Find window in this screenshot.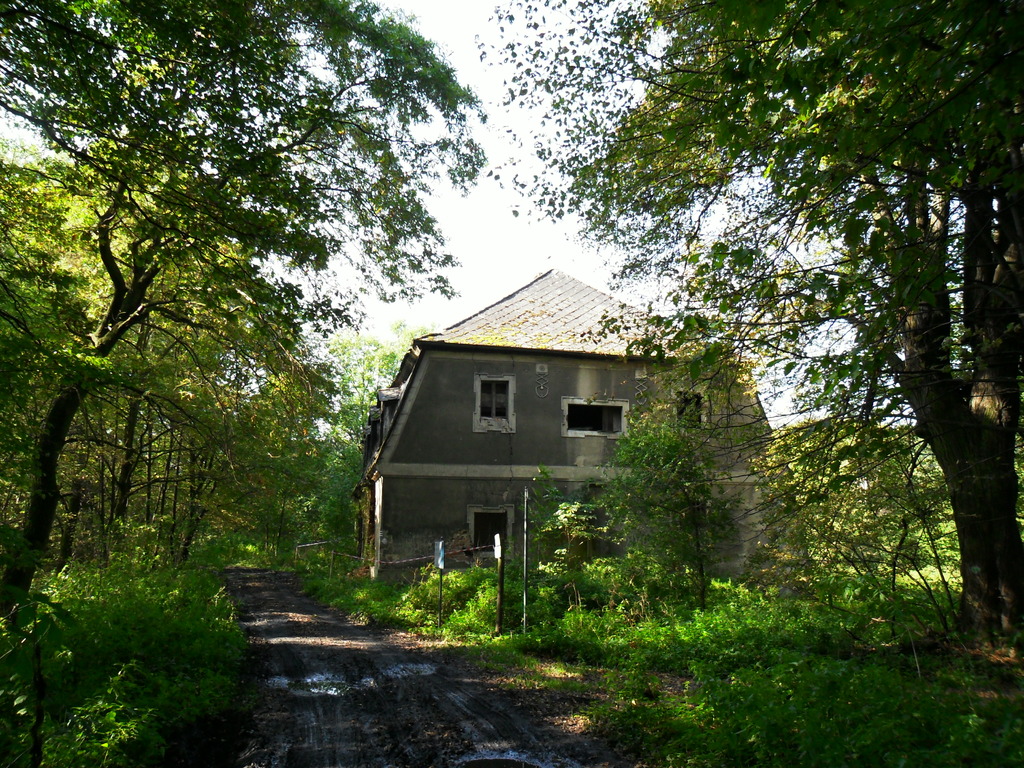
The bounding box for window is <box>499,159,830,578</box>.
